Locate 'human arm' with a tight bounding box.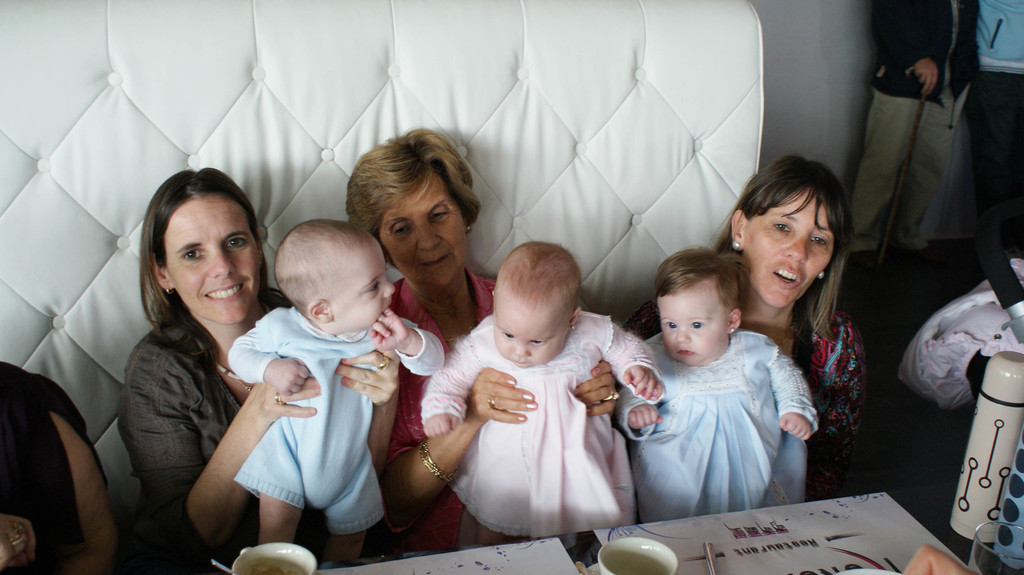
l=565, t=368, r=612, b=409.
